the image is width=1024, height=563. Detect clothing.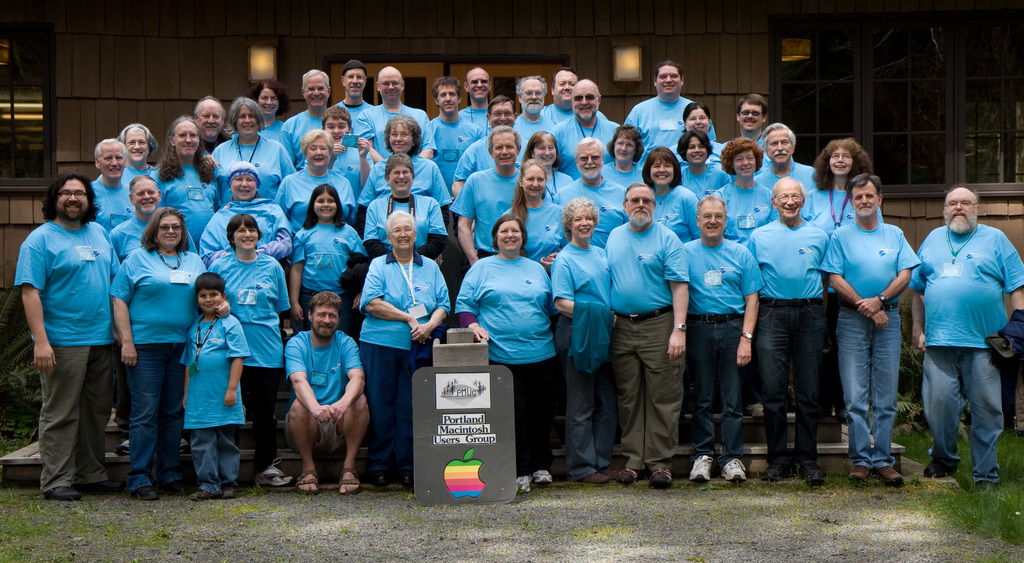
Detection: (547,100,575,126).
